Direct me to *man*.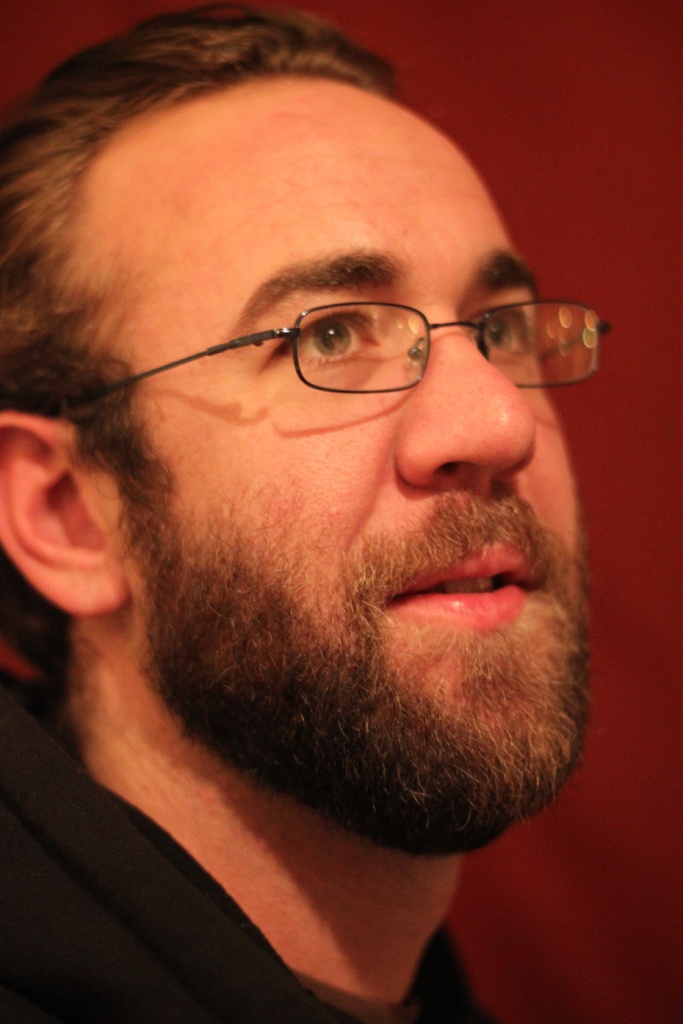
Direction: (0,26,676,963).
